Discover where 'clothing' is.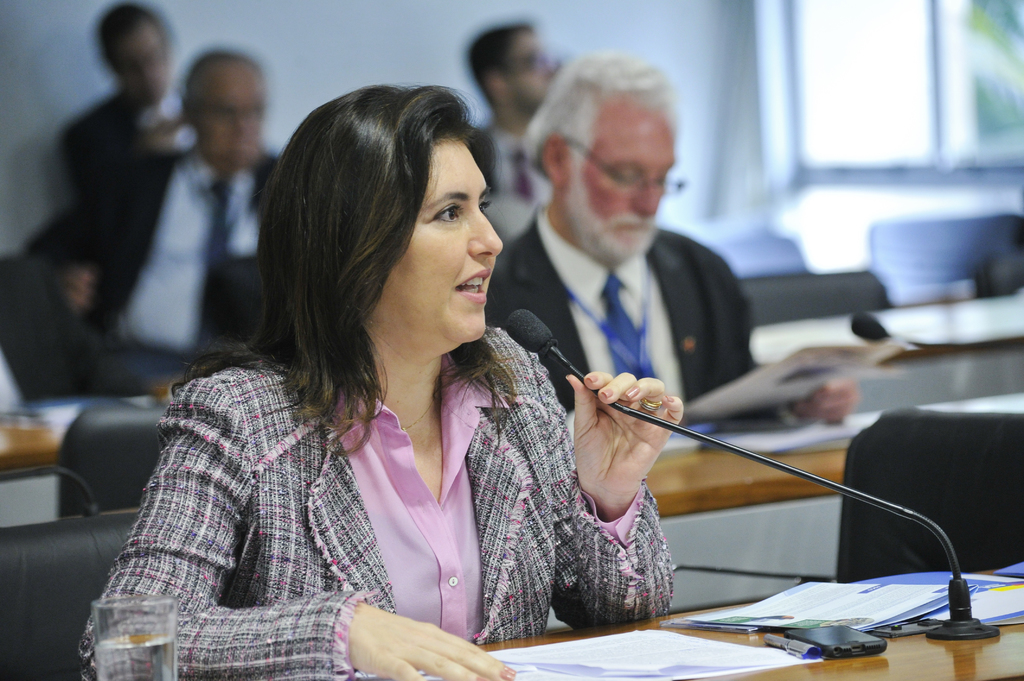
Discovered at box(128, 300, 641, 669).
